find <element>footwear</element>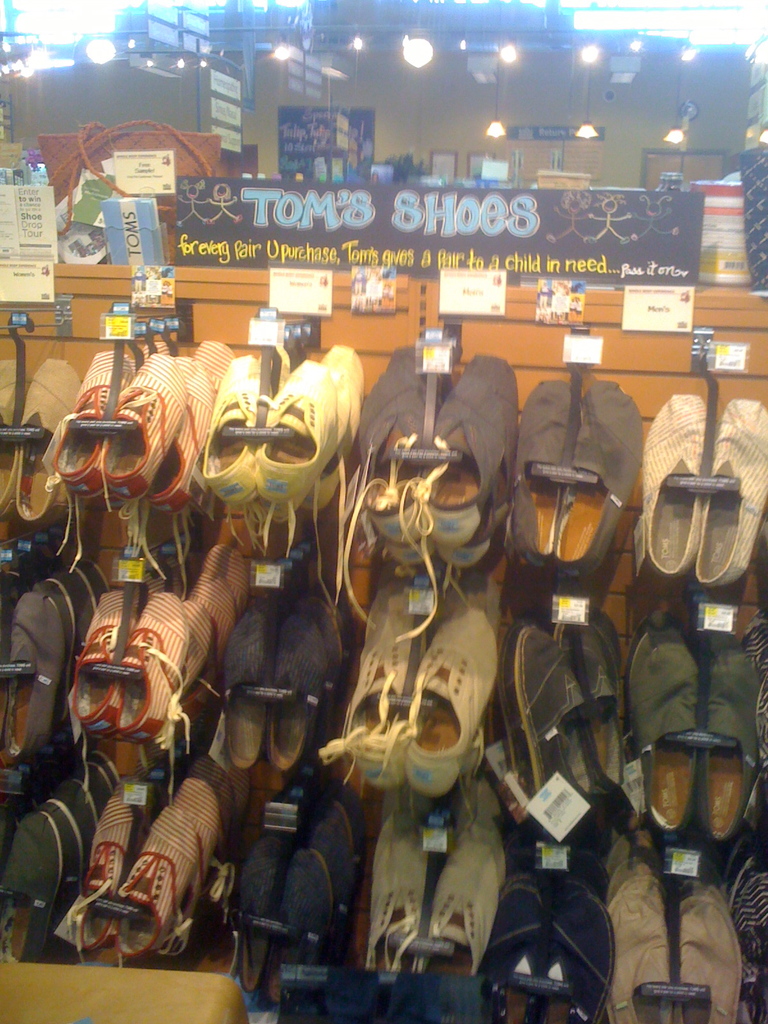
box(104, 354, 188, 499)
